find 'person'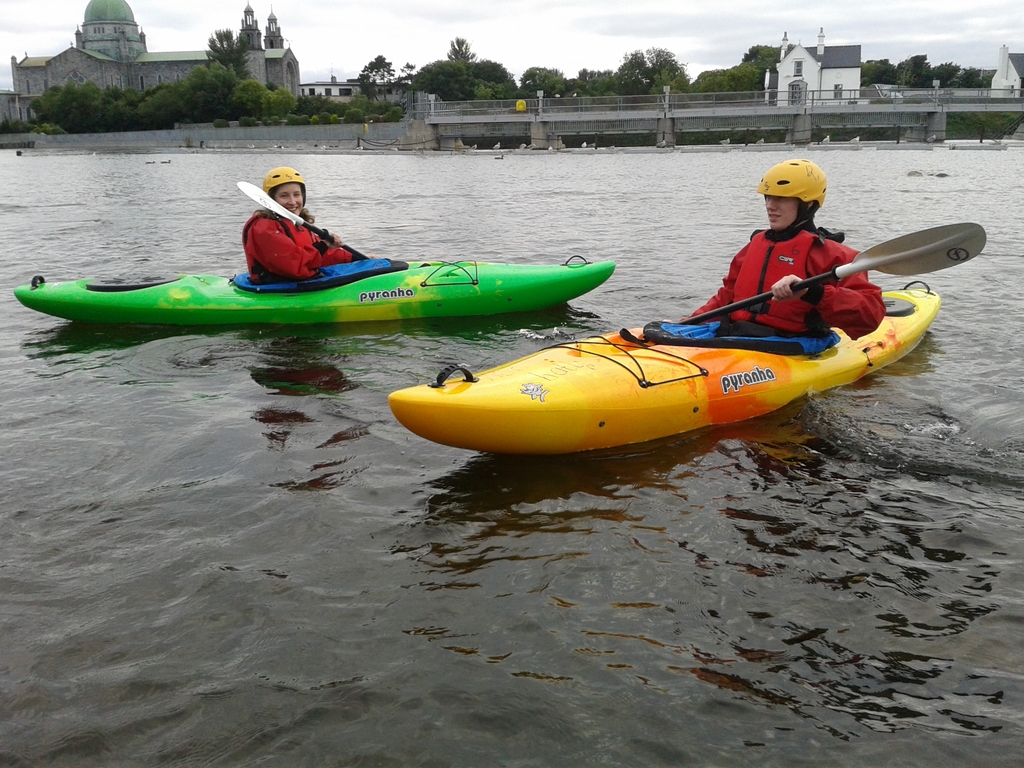
BBox(676, 158, 890, 344)
